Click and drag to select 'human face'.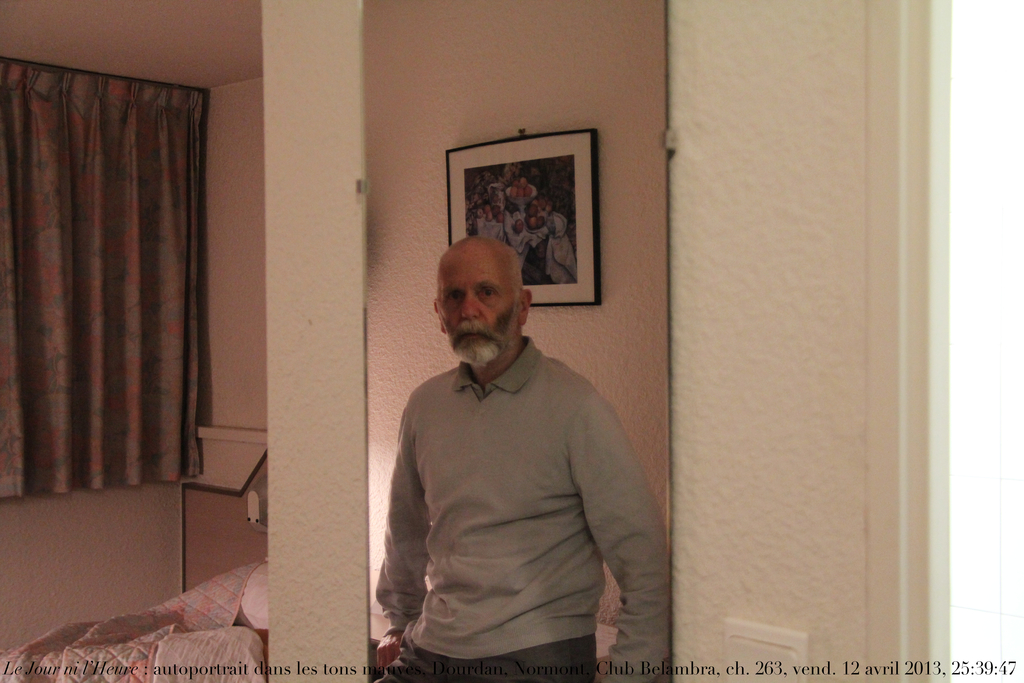
Selection: l=436, t=256, r=519, b=369.
